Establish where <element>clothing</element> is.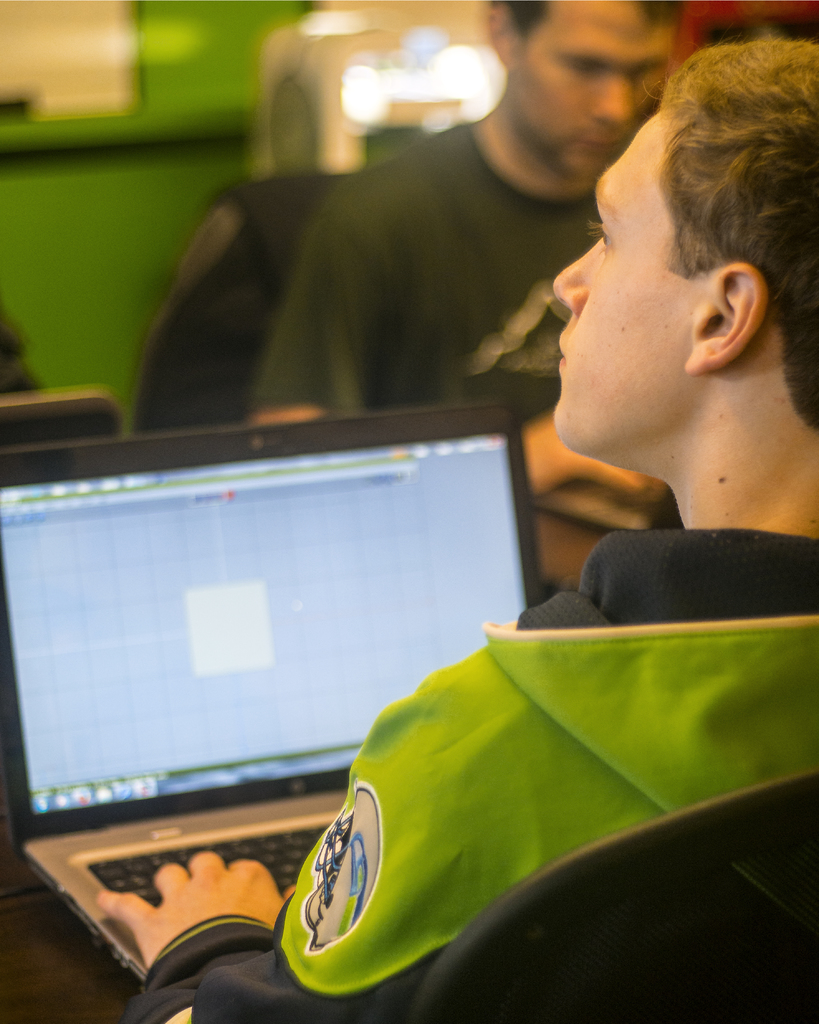
Established at detection(124, 529, 818, 1023).
